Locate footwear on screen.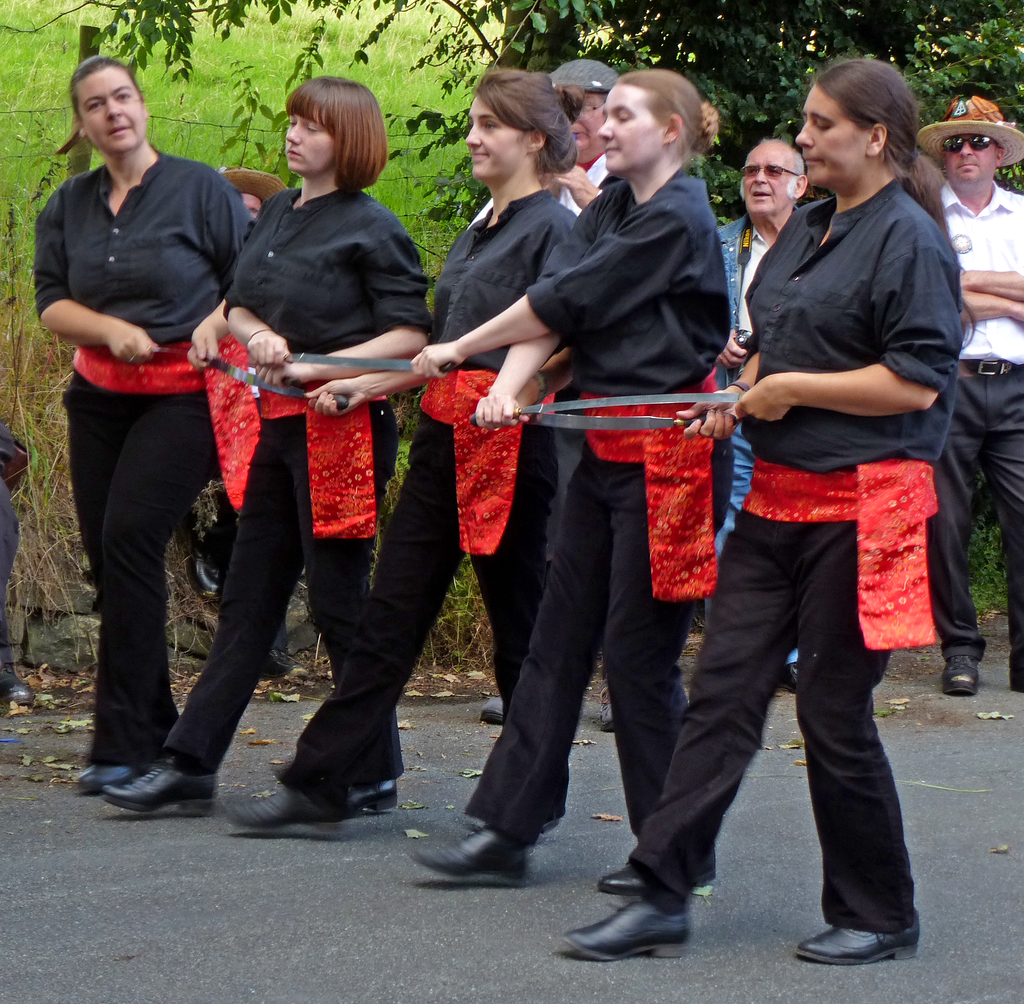
On screen at 75,757,145,797.
